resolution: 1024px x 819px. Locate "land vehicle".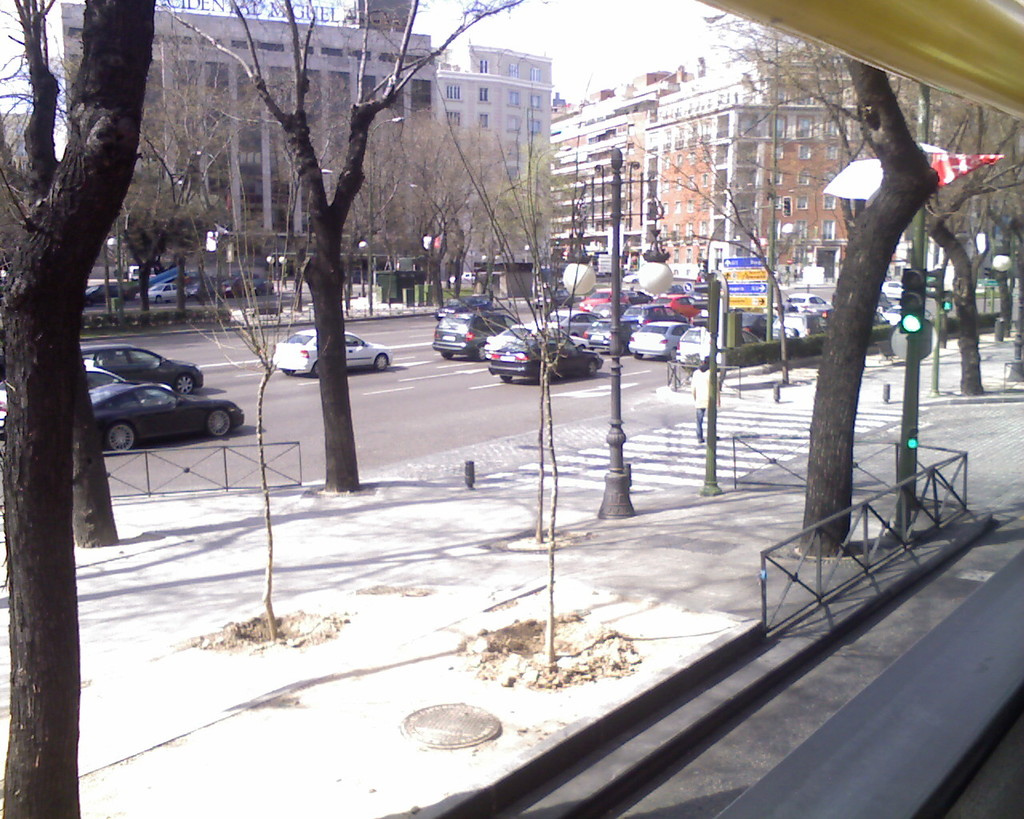
box(577, 286, 631, 312).
